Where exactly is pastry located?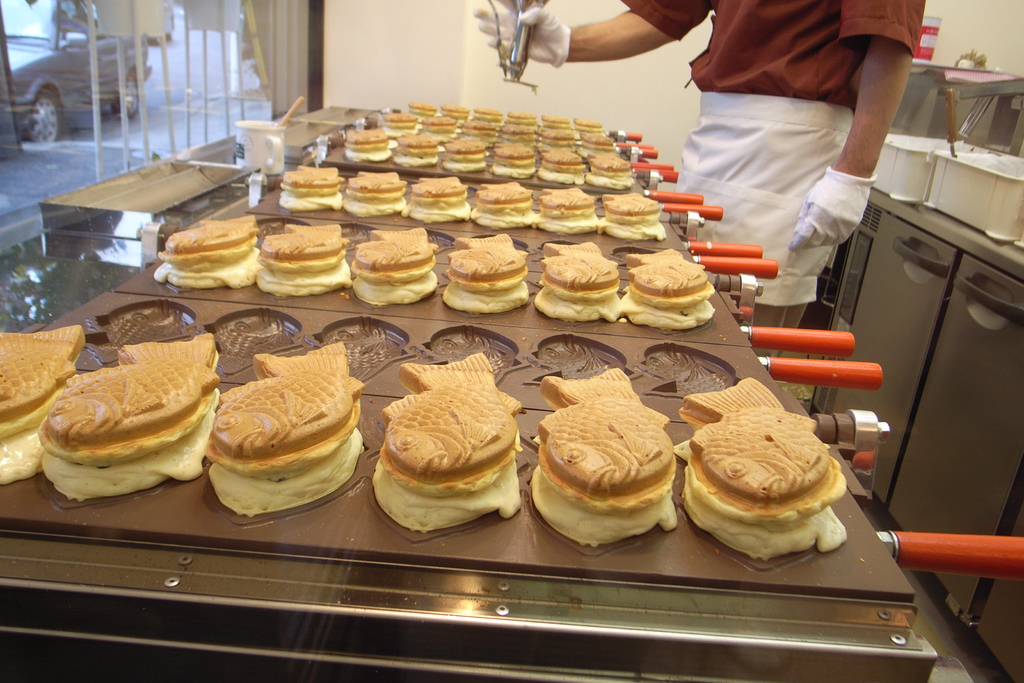
Its bounding box is pyautogui.locateOnScreen(0, 320, 78, 489).
